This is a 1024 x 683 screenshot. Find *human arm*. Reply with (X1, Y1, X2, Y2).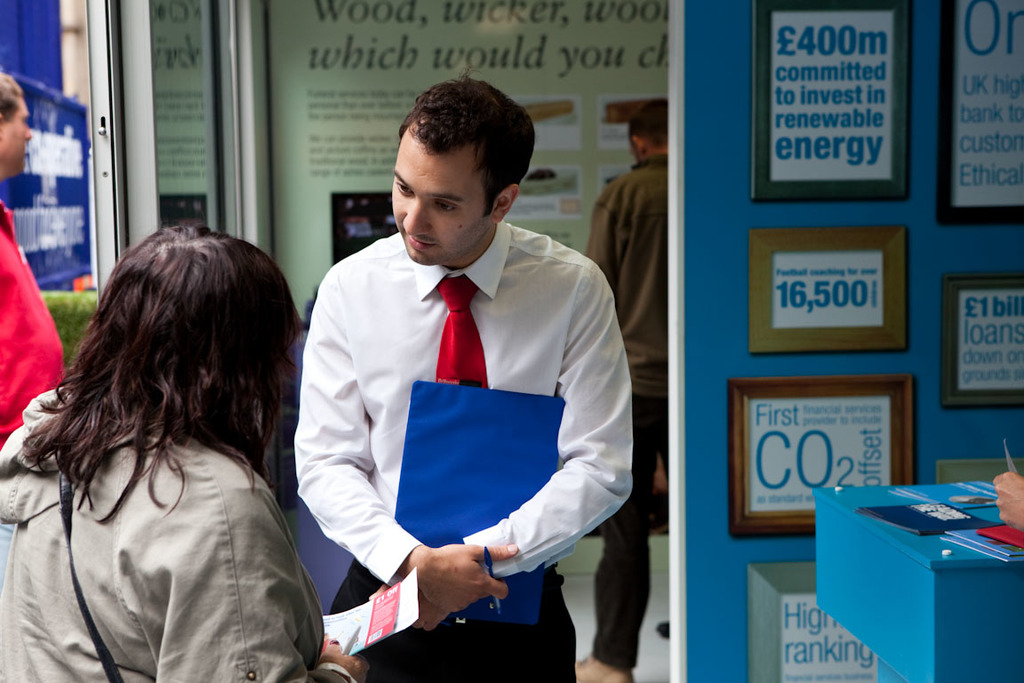
(293, 276, 521, 614).
